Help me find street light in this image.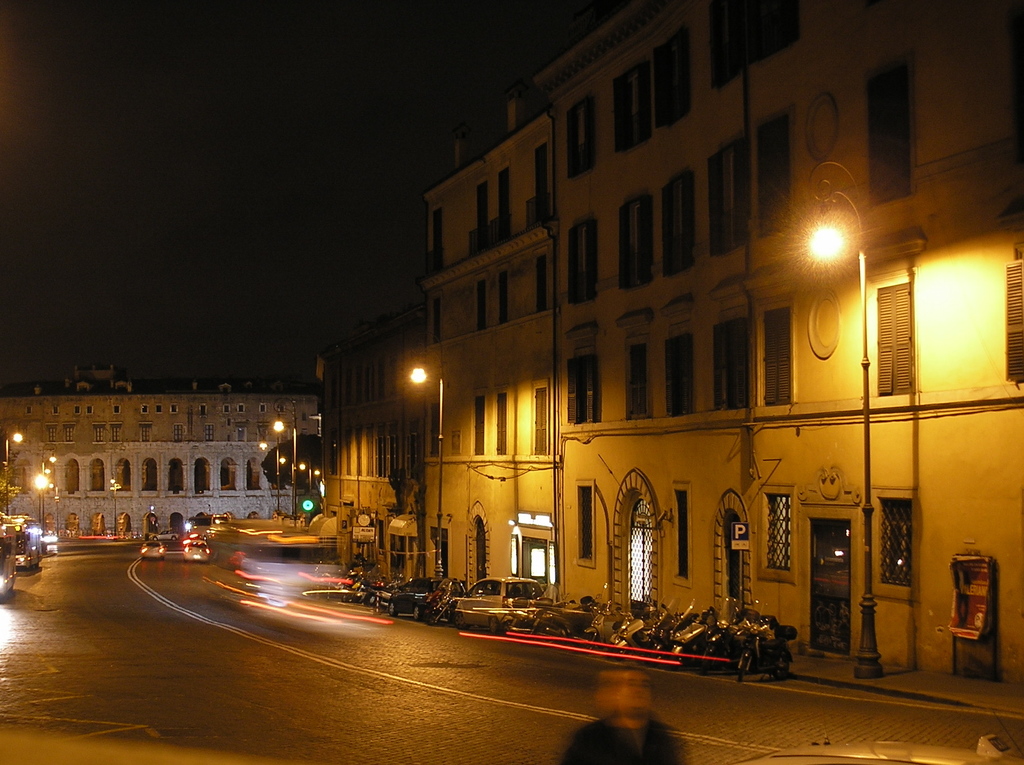
Found it: x1=34, y1=465, x2=52, y2=529.
